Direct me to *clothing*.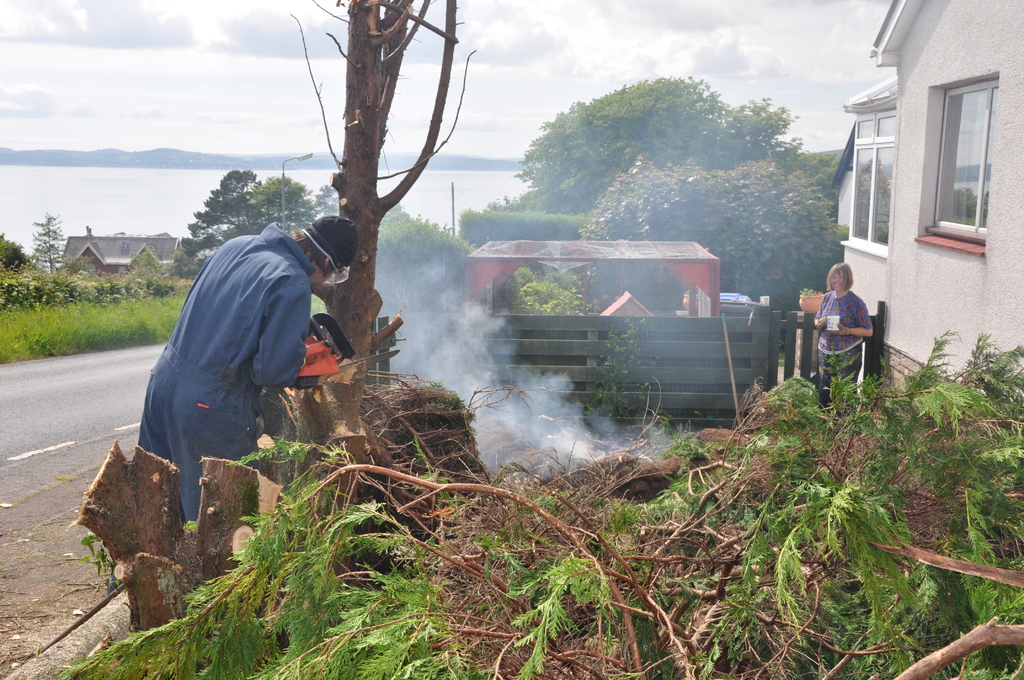
Direction: rect(815, 286, 870, 414).
